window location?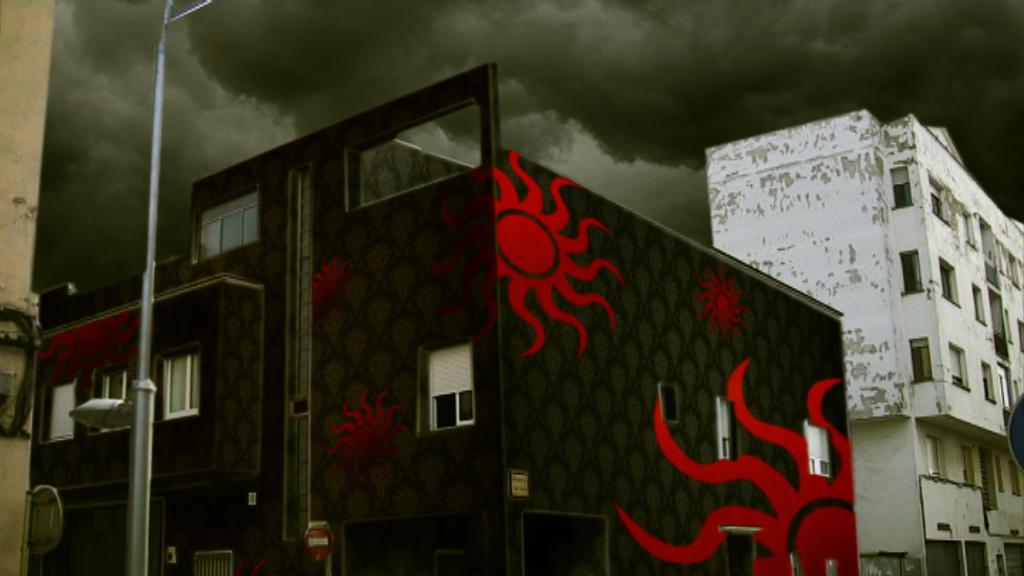
l=995, t=246, r=1023, b=287
